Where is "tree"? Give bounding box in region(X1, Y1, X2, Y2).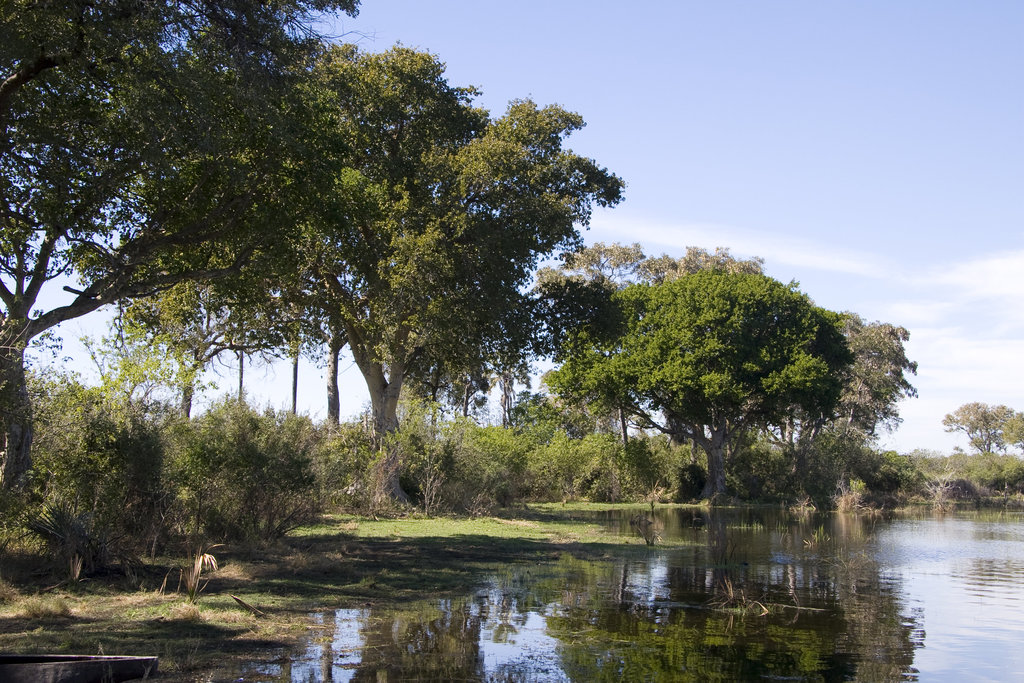
region(545, 235, 765, 288).
